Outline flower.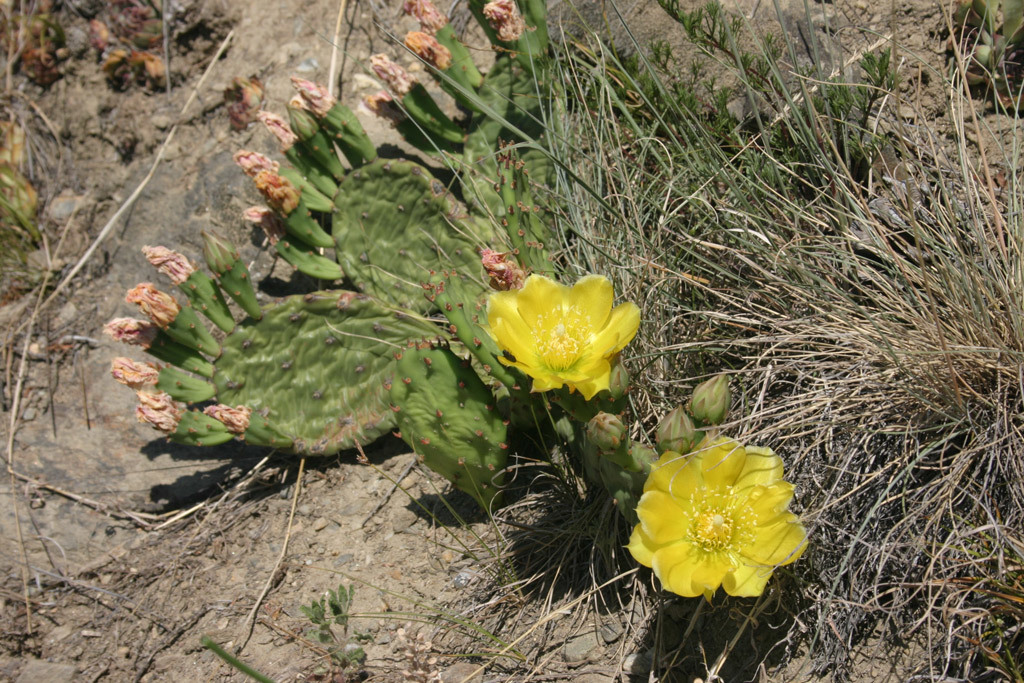
Outline: left=475, top=268, right=644, bottom=392.
